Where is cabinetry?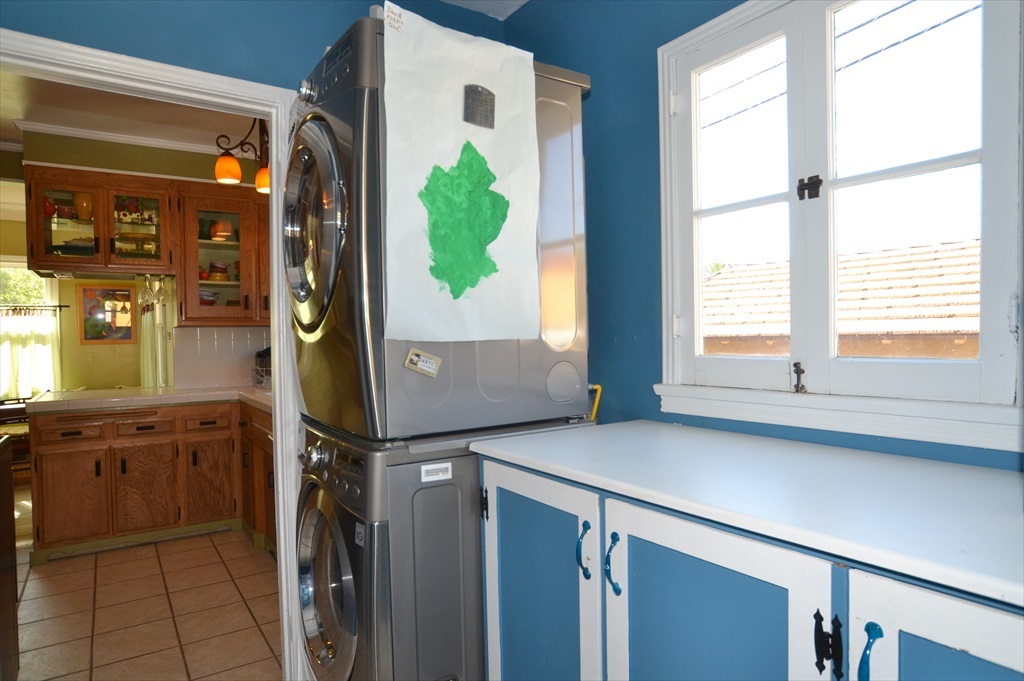
left=239, top=399, right=281, bottom=540.
